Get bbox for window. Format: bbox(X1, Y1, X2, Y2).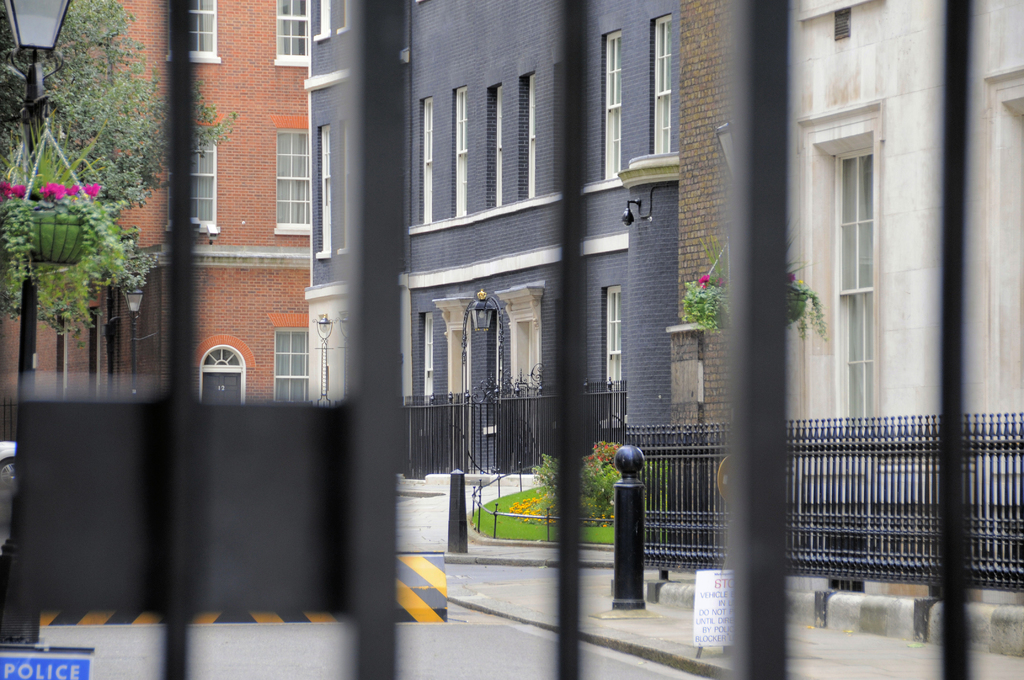
bbox(168, 127, 216, 232).
